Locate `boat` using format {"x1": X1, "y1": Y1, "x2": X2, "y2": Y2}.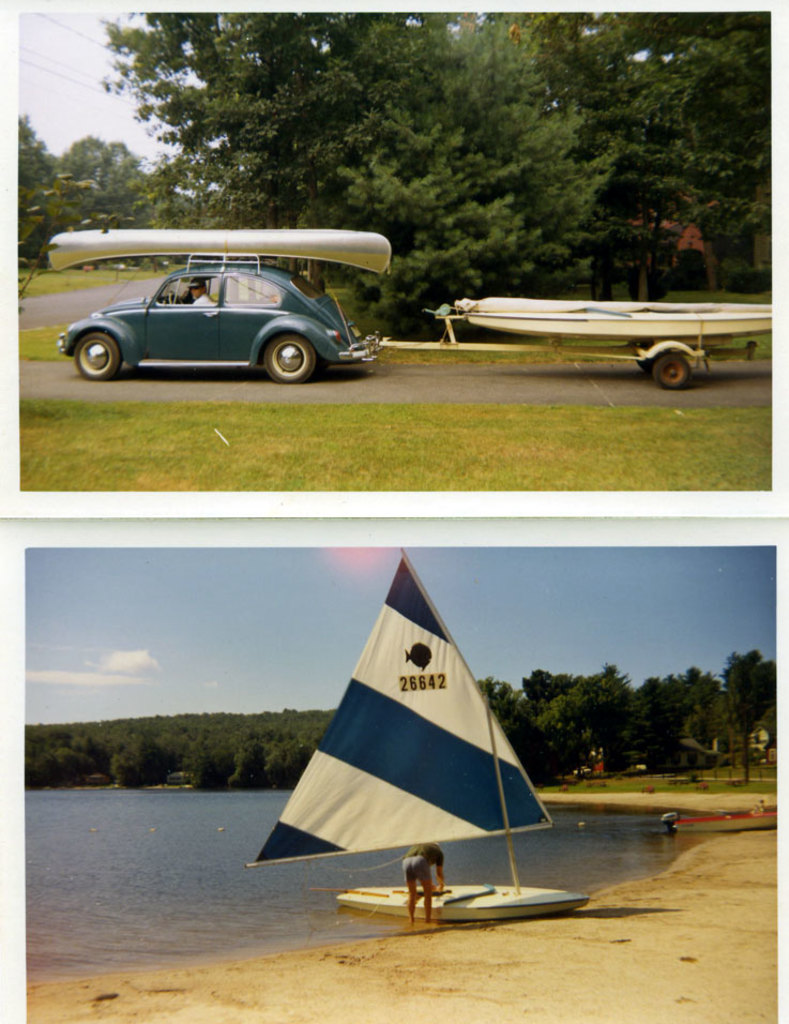
{"x1": 445, "y1": 297, "x2": 771, "y2": 336}.
